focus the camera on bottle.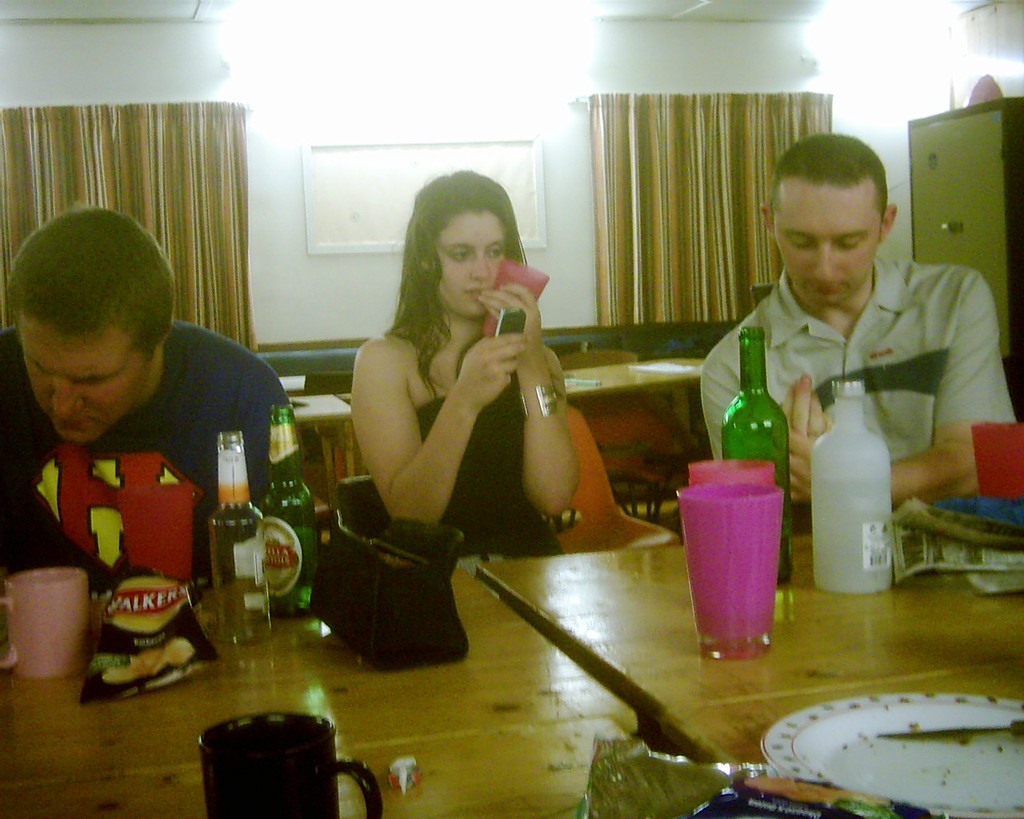
Focus region: crop(247, 406, 314, 615).
